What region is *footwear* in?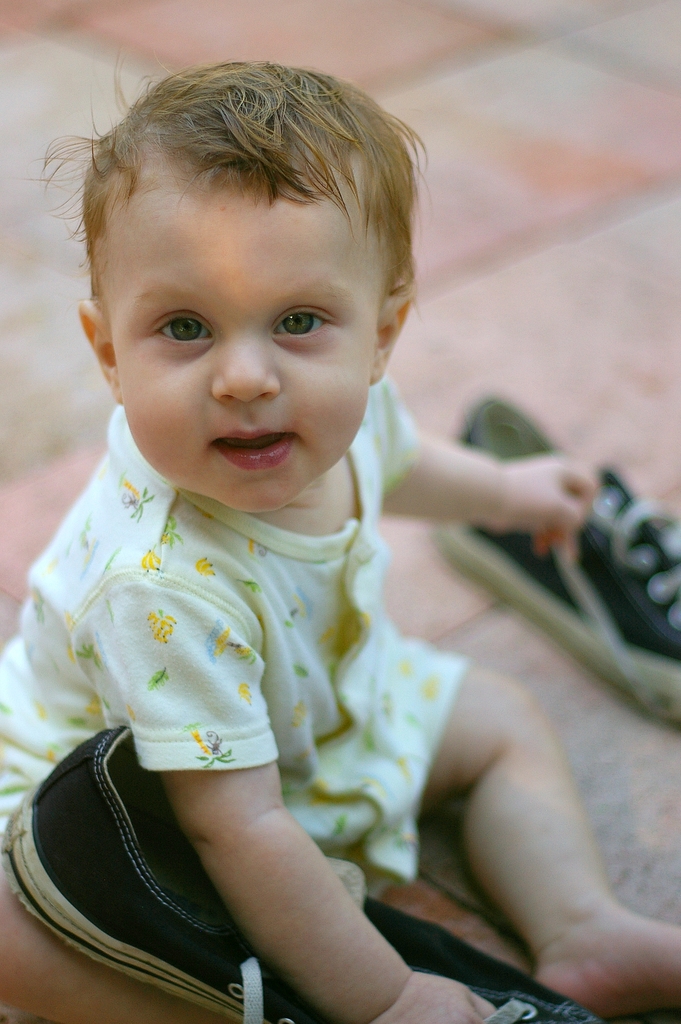
l=15, t=703, r=300, b=1005.
